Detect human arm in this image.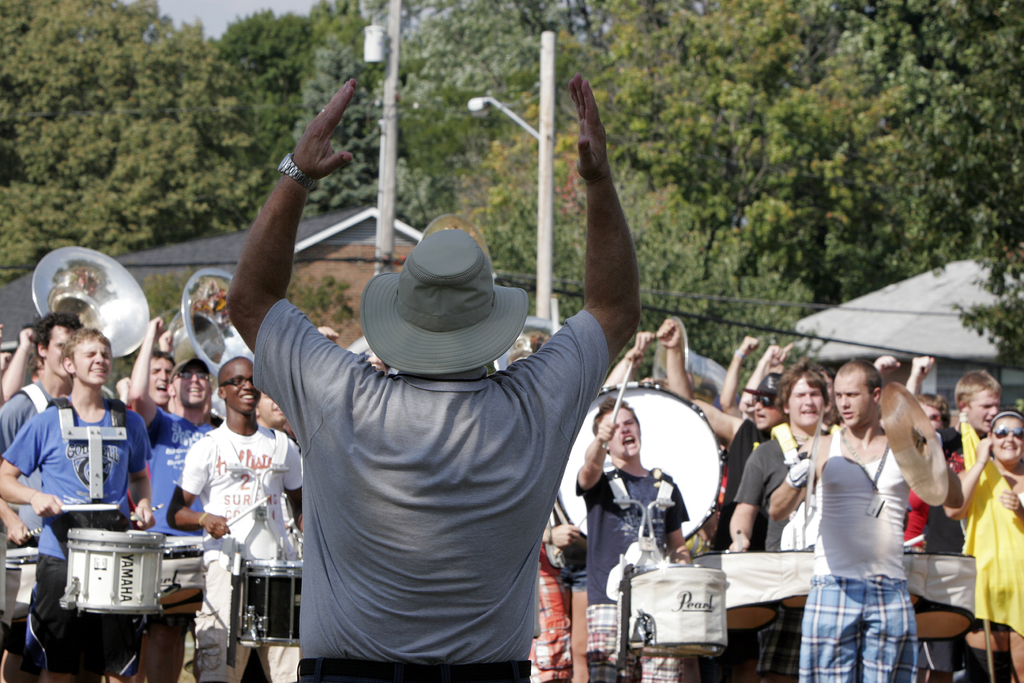
Detection: detection(721, 449, 772, 555).
